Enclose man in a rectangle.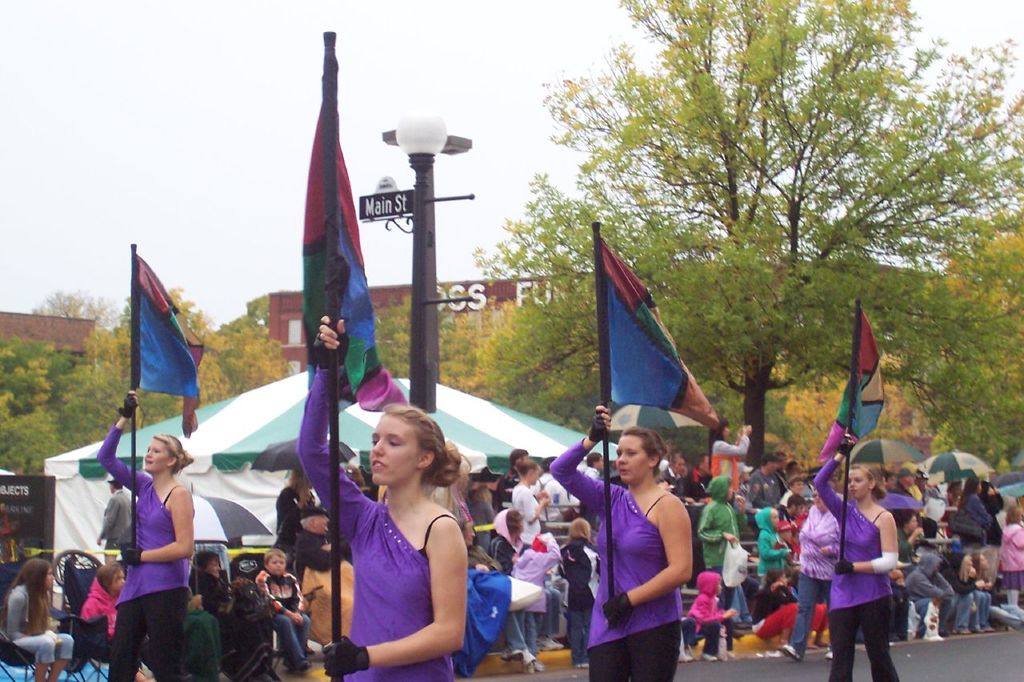
581,420,718,661.
